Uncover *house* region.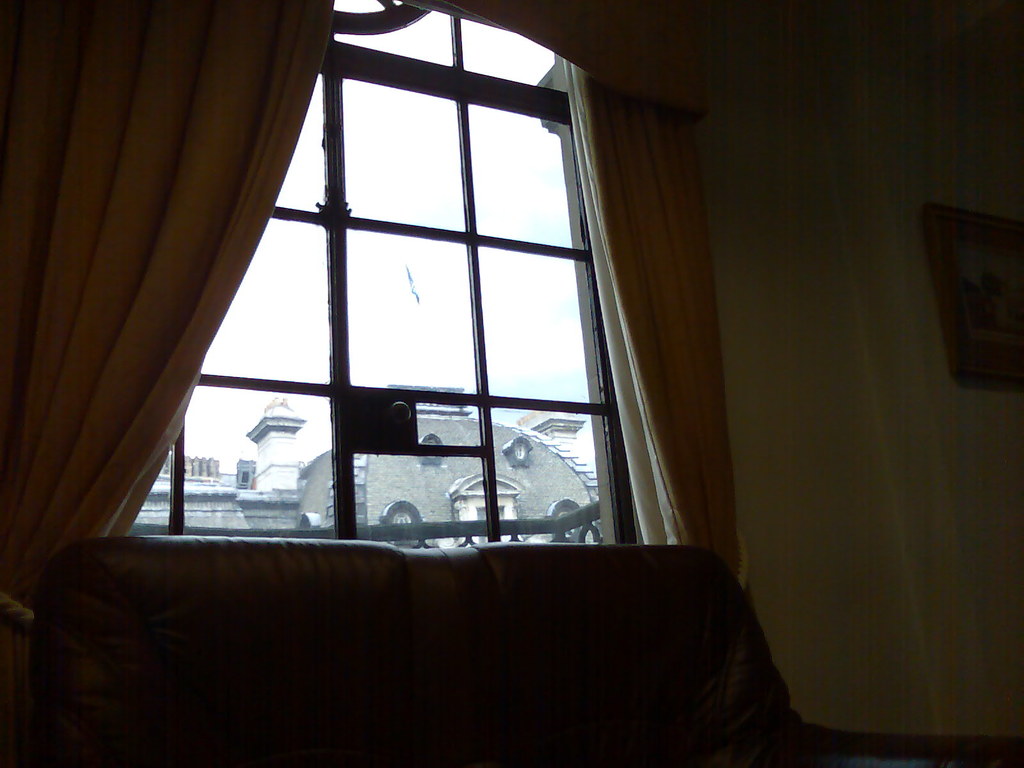
Uncovered: box(1, 0, 1023, 767).
